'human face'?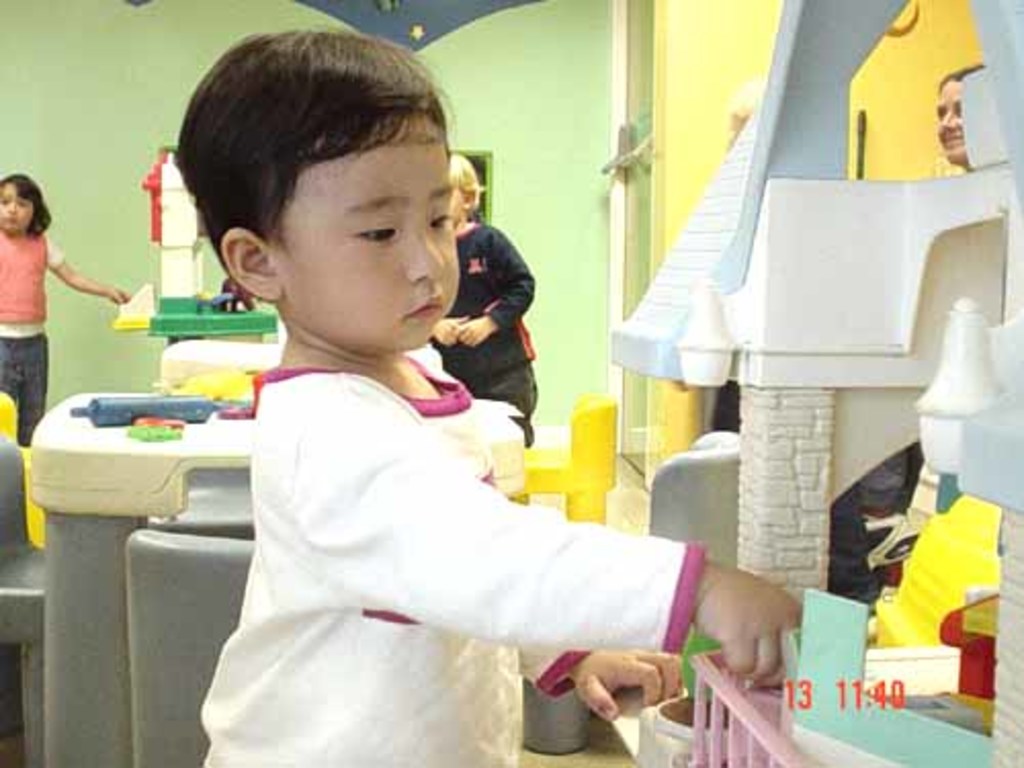
l=287, t=121, r=459, b=358
